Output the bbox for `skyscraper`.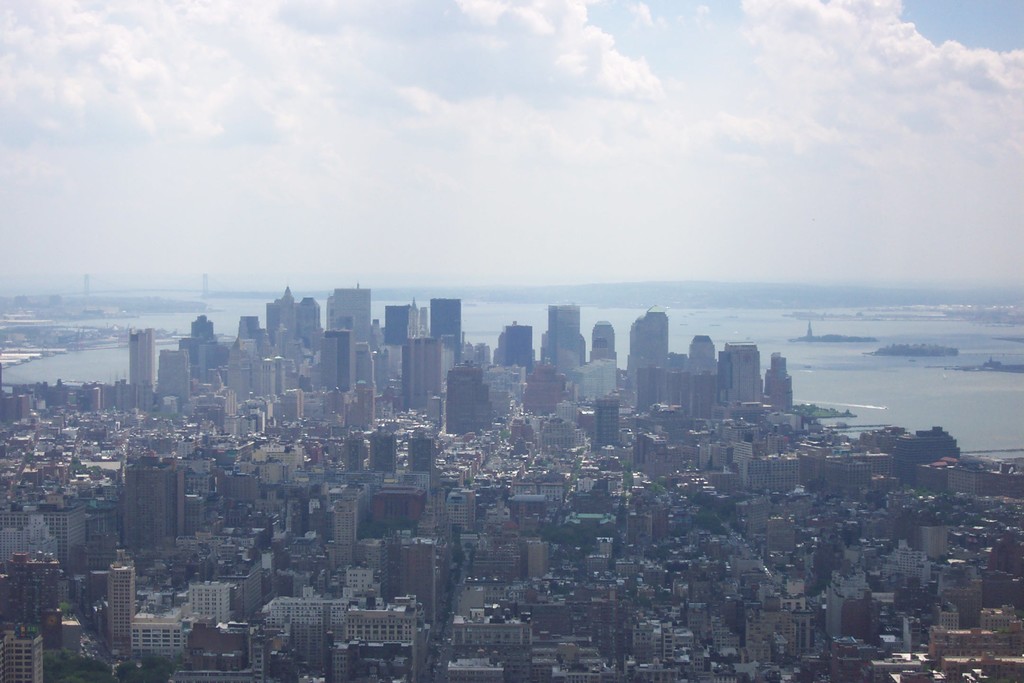
722 342 762 402.
